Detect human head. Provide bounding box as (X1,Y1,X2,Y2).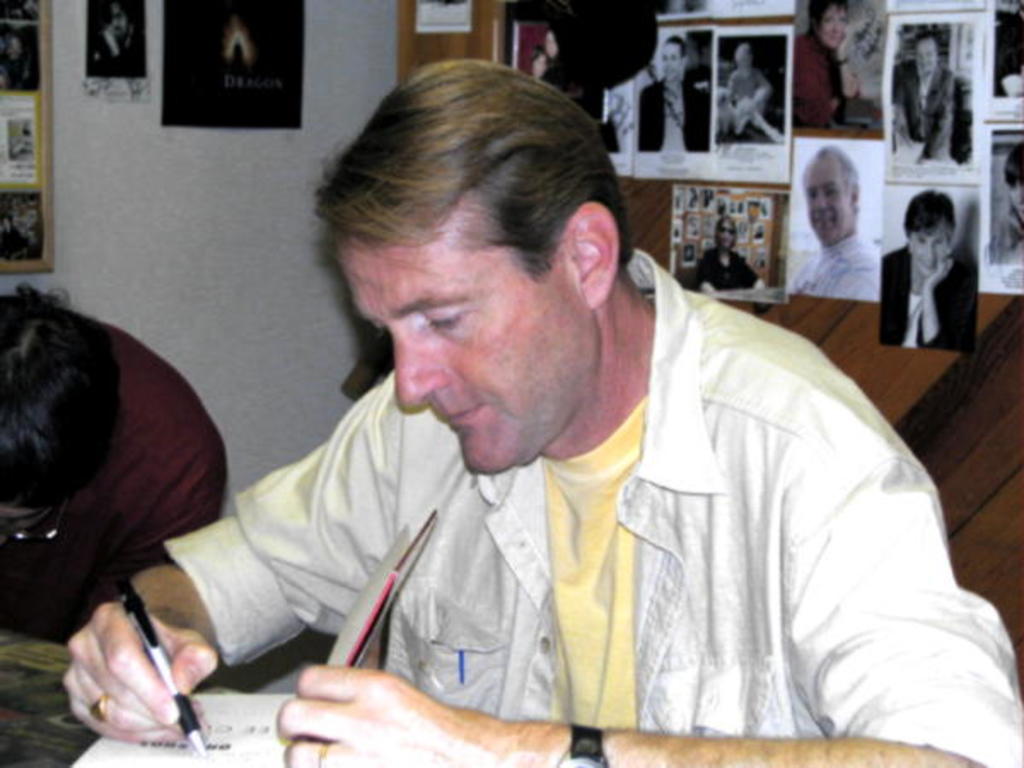
(730,43,754,77).
